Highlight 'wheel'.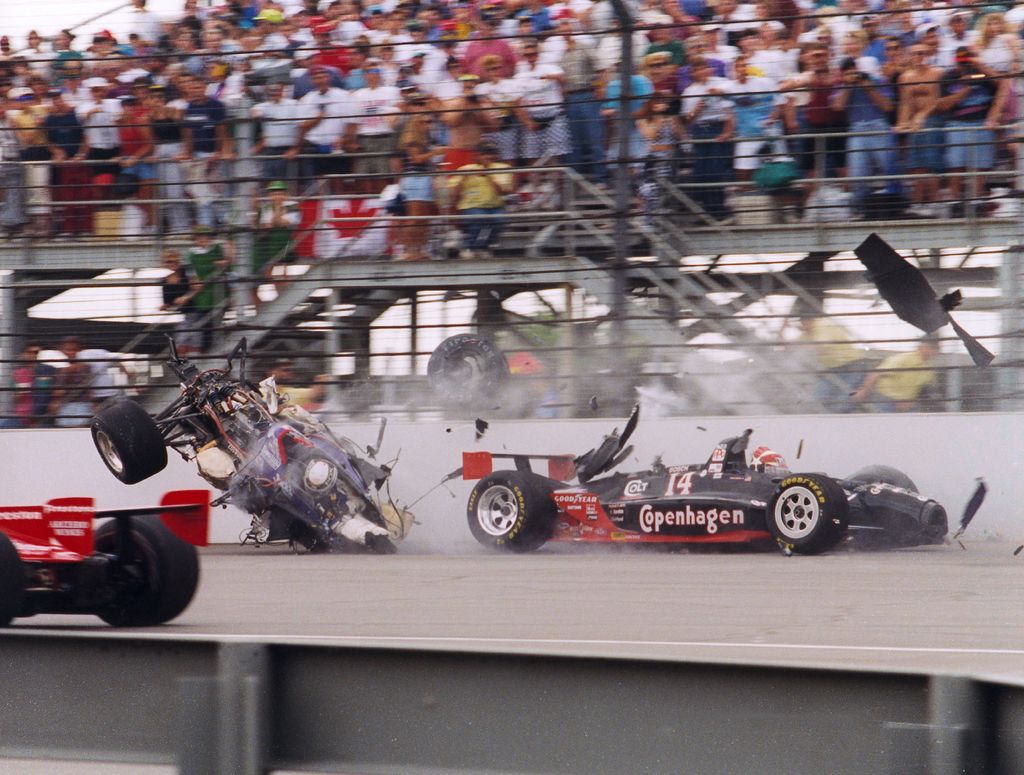
Highlighted region: box=[765, 476, 850, 556].
